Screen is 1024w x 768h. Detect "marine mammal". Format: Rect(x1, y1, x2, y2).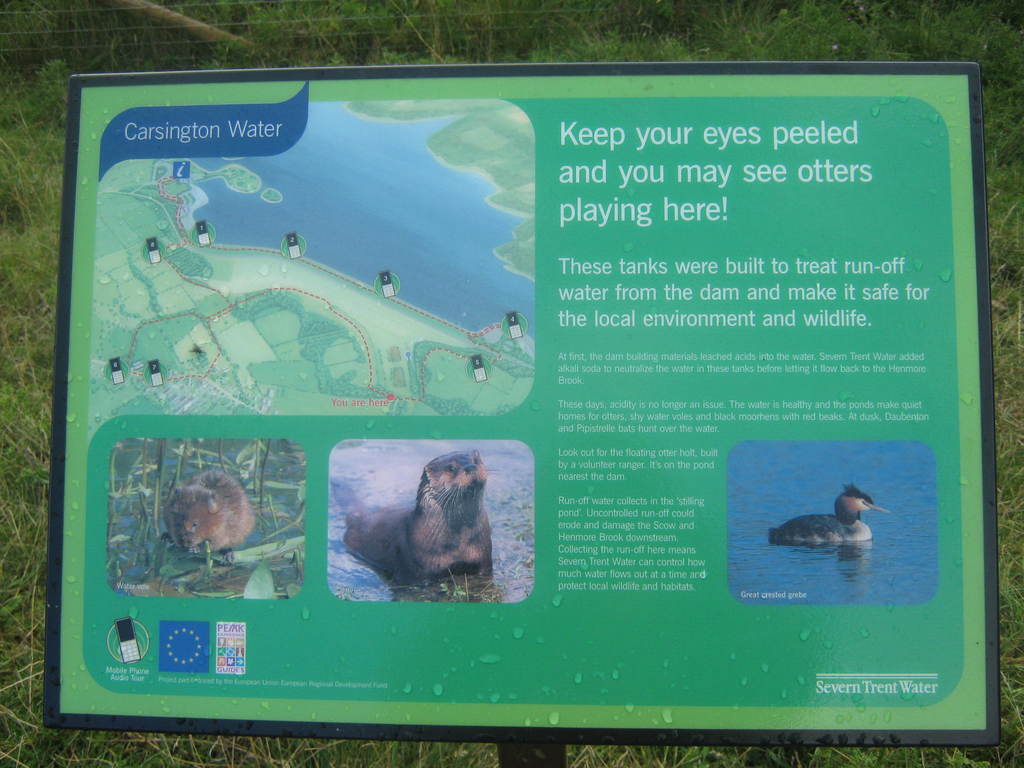
Rect(347, 442, 509, 601).
